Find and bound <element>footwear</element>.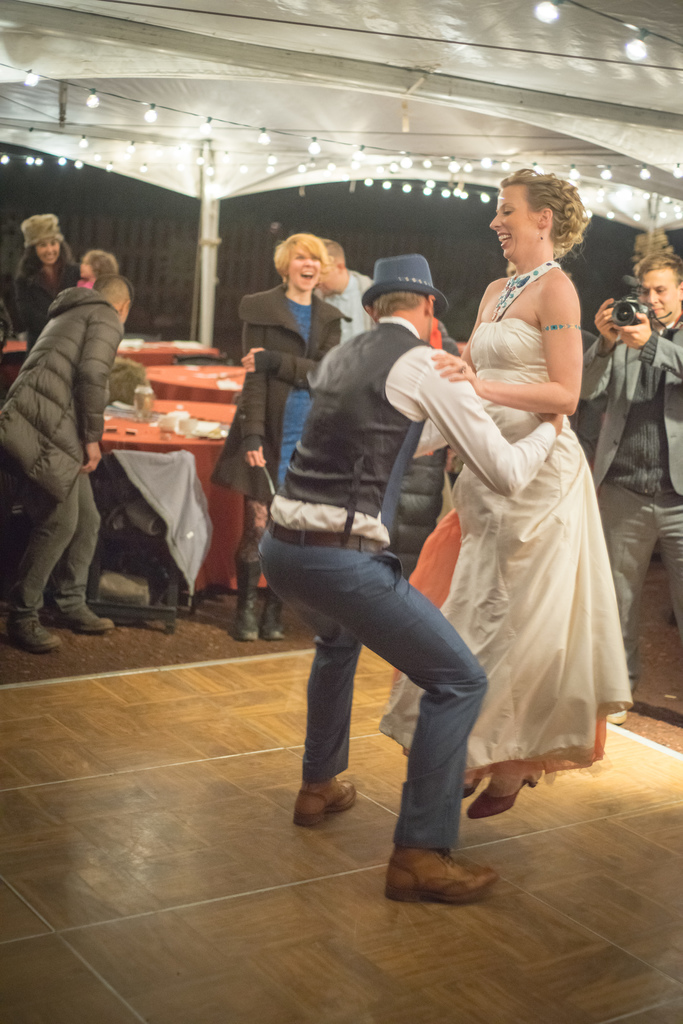
Bound: <box>259,595,281,643</box>.
